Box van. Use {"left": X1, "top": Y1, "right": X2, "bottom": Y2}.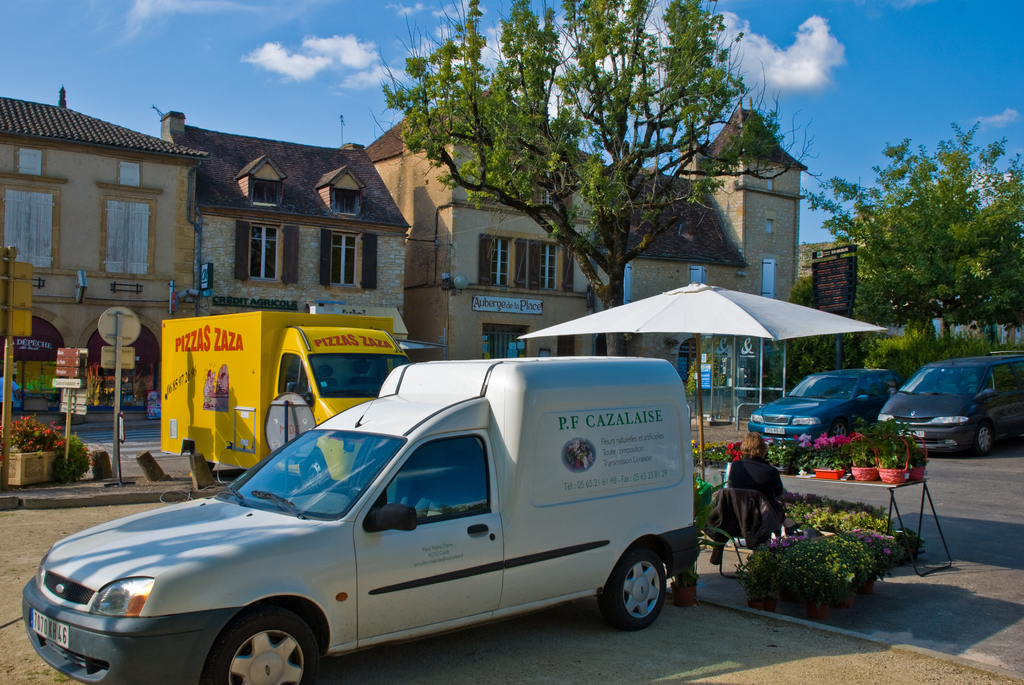
{"left": 157, "top": 309, "right": 396, "bottom": 491}.
